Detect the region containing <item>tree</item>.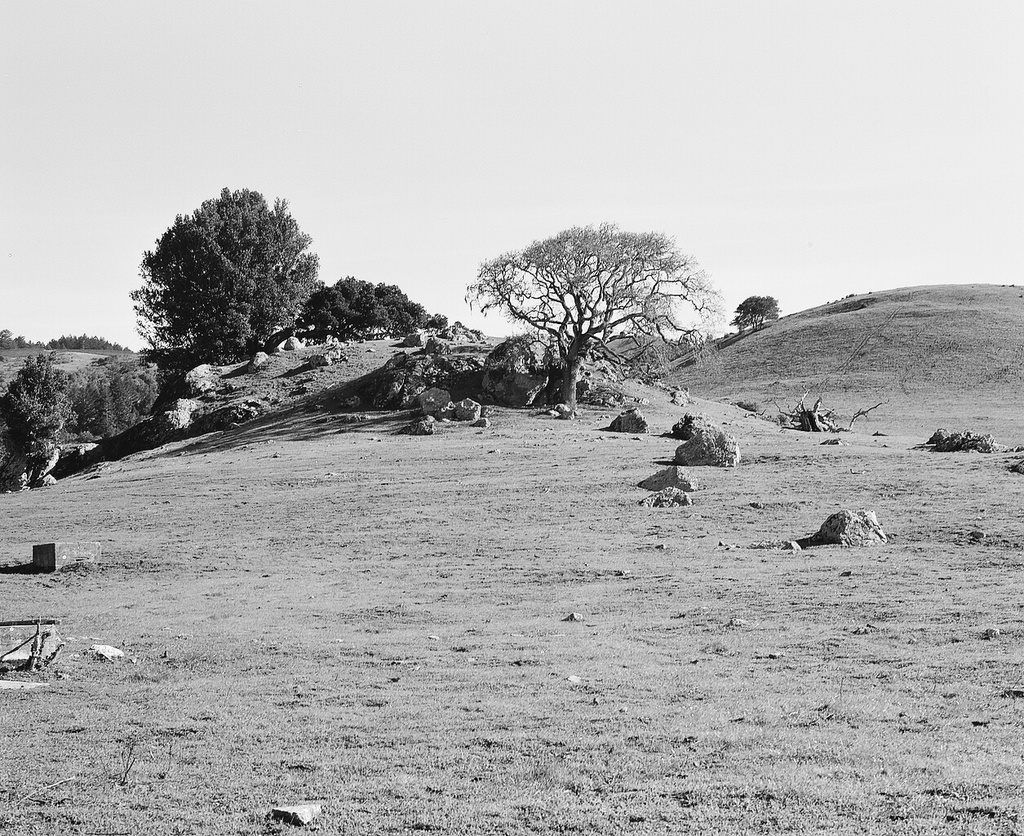
[left=306, top=277, right=450, bottom=333].
